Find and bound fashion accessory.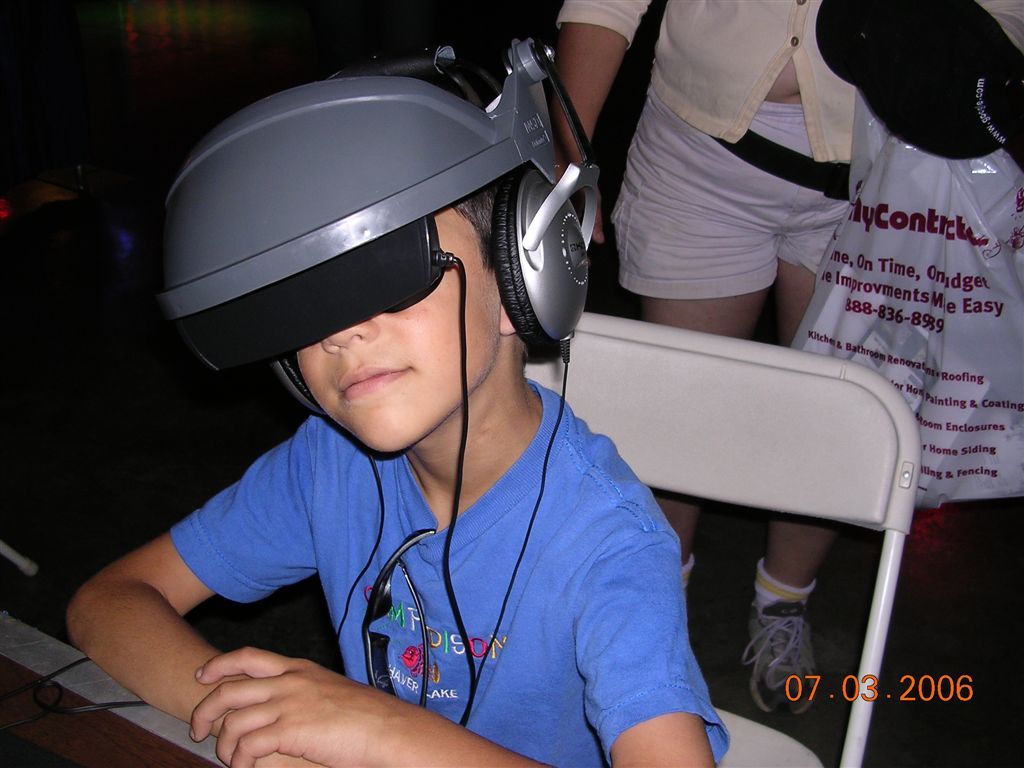
Bound: BBox(707, 125, 853, 200).
